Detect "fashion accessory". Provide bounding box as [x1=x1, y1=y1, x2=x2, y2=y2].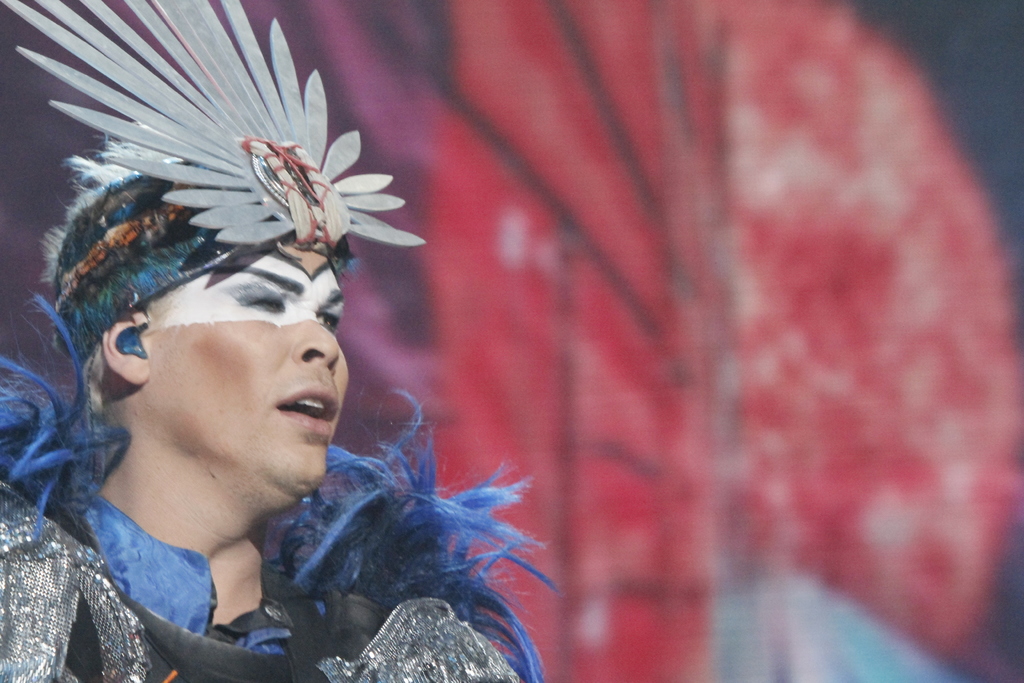
[x1=0, y1=295, x2=564, y2=682].
